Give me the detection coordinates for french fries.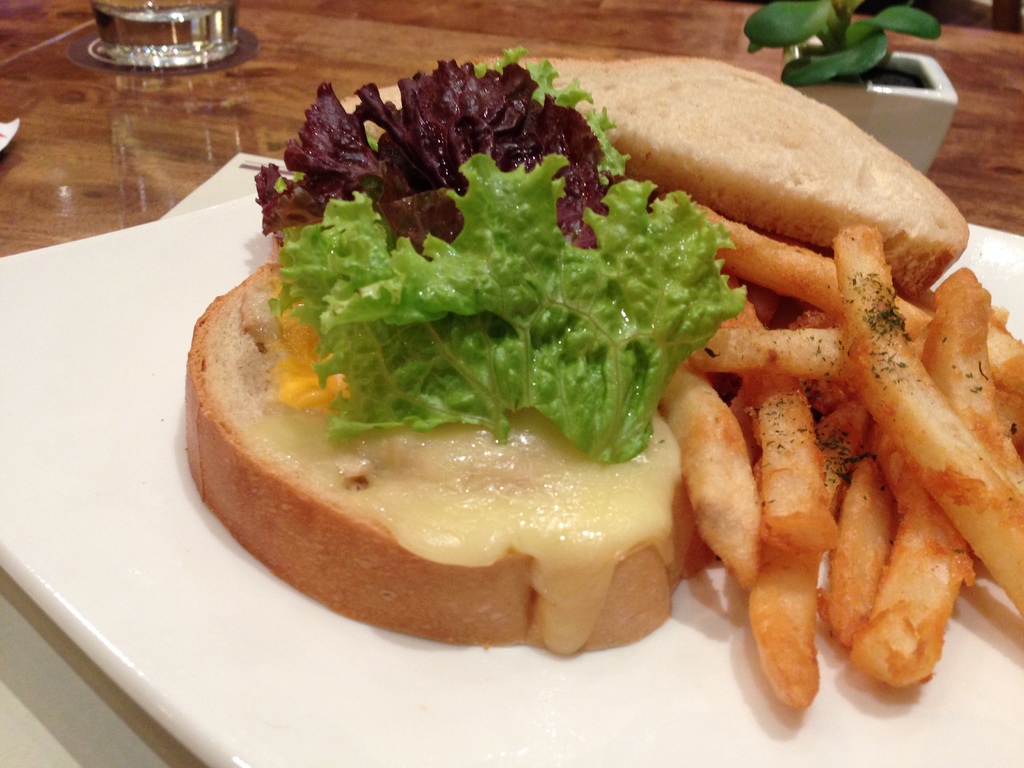
<box>664,204,947,351</box>.
